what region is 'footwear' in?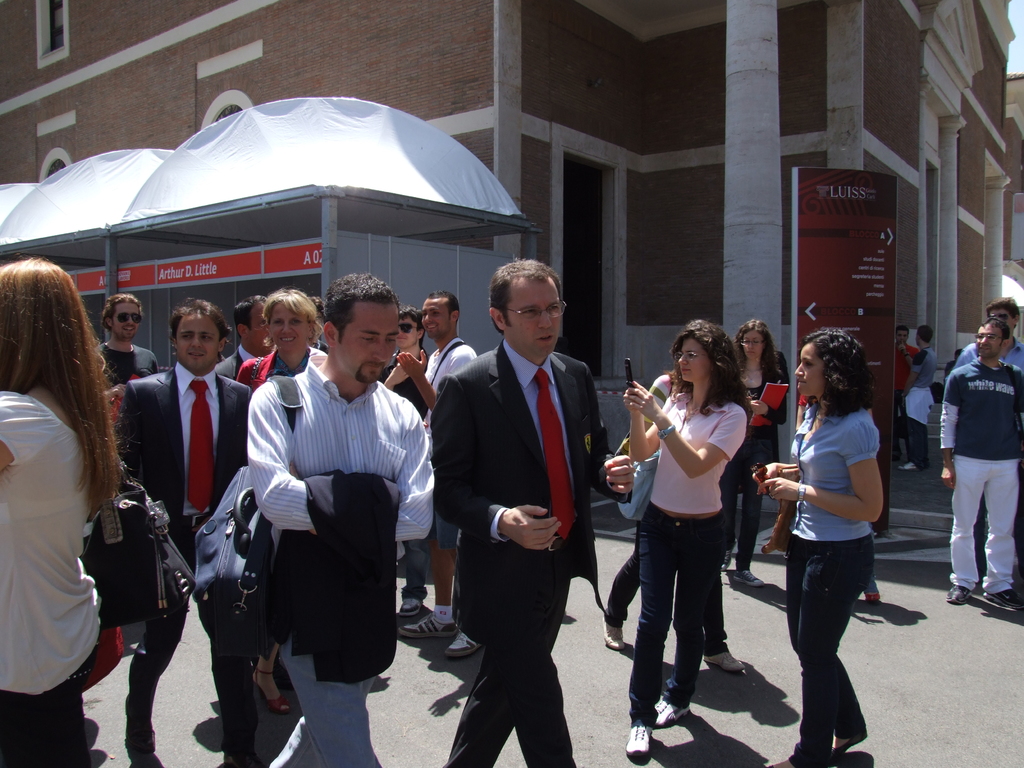
398/612/462/638.
